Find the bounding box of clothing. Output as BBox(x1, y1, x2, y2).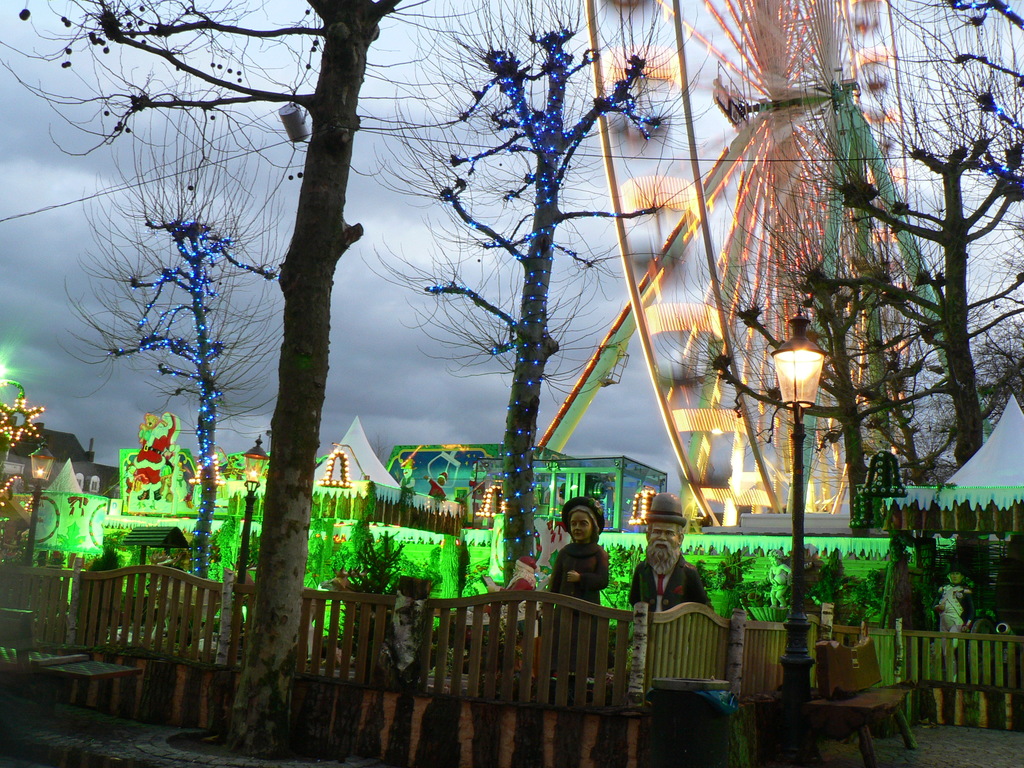
BBox(428, 476, 447, 498).
